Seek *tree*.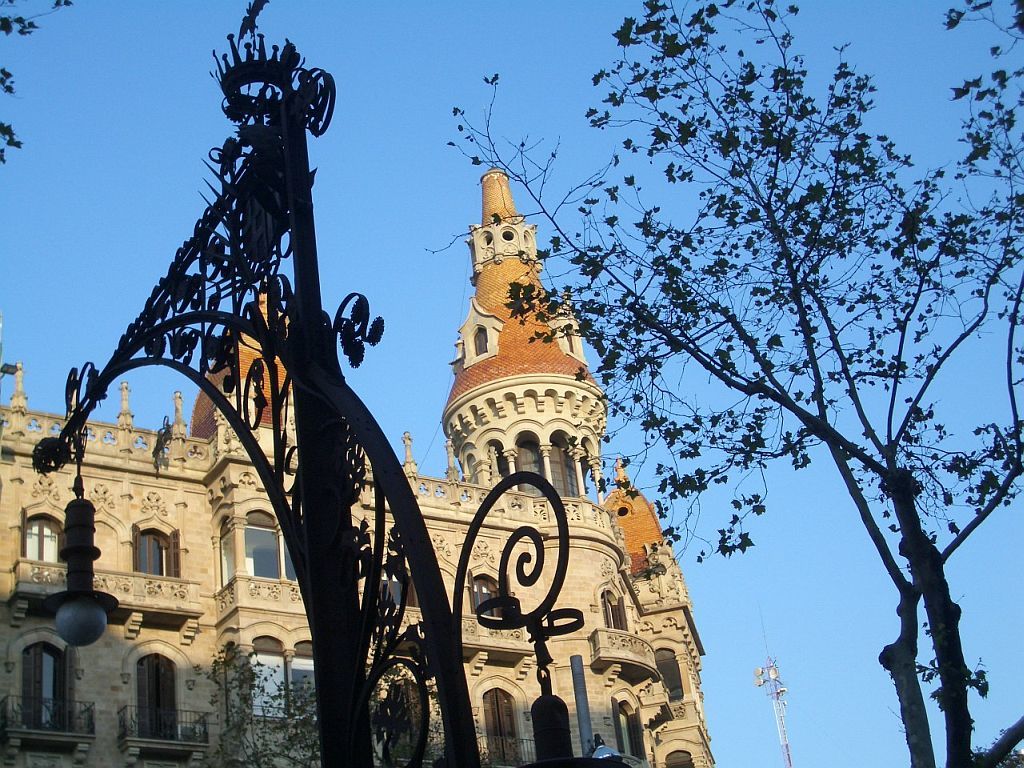
locate(200, 641, 427, 767).
